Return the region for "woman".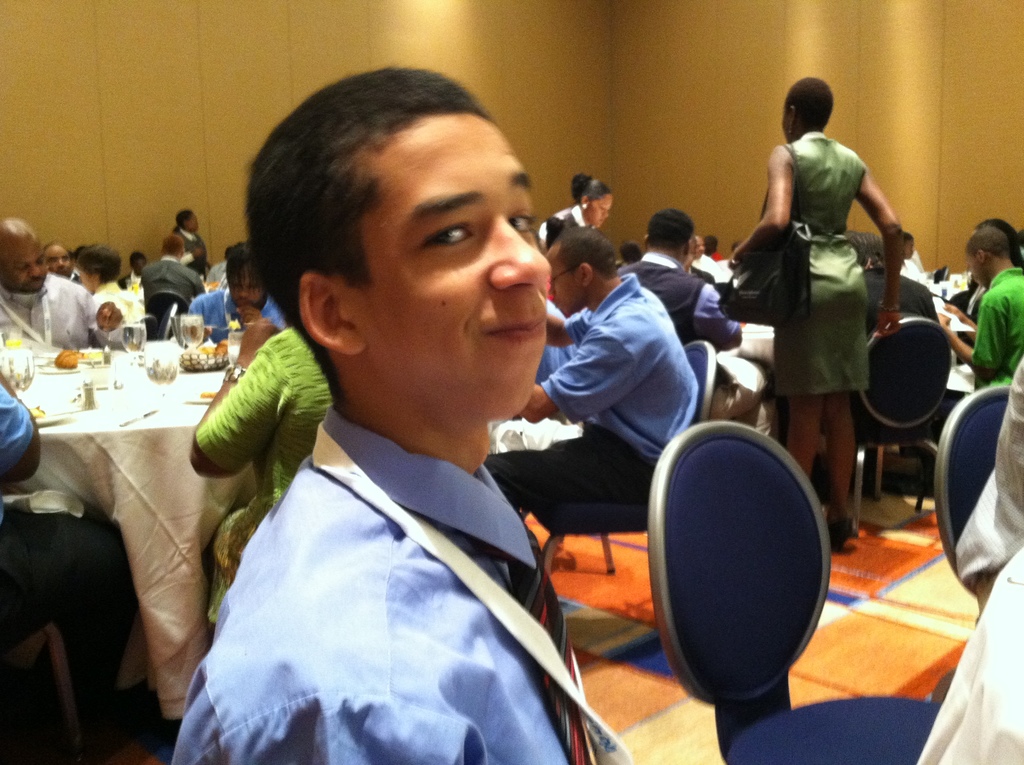
region(79, 243, 154, 321).
